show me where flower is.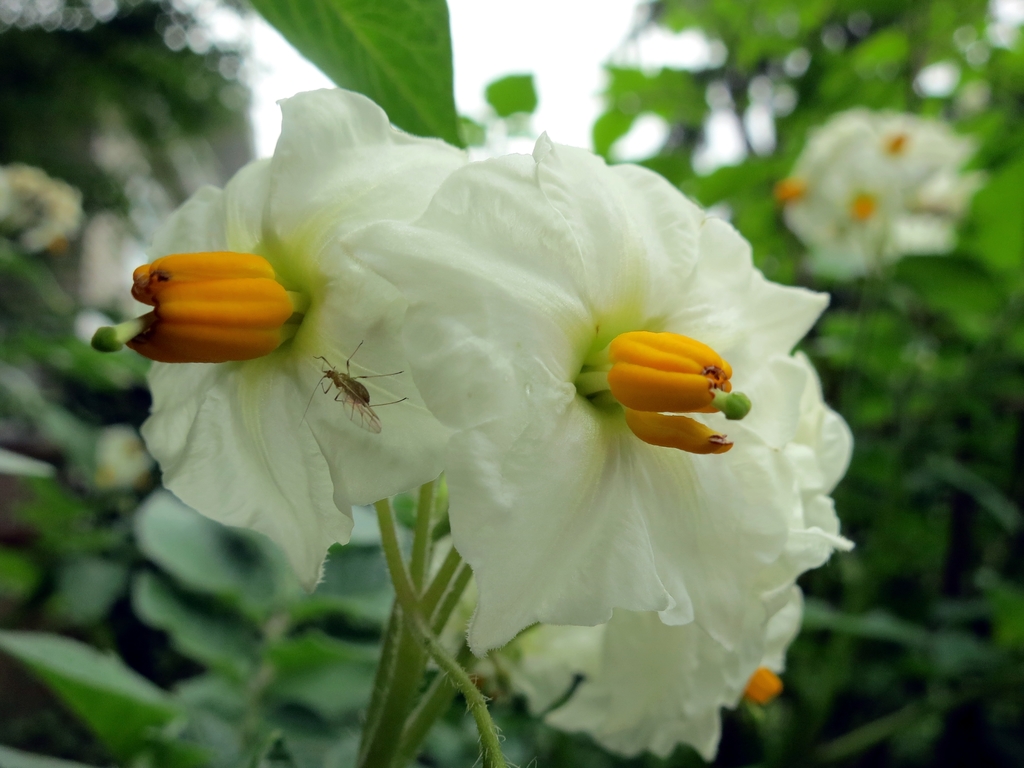
flower is at 100,85,486,587.
